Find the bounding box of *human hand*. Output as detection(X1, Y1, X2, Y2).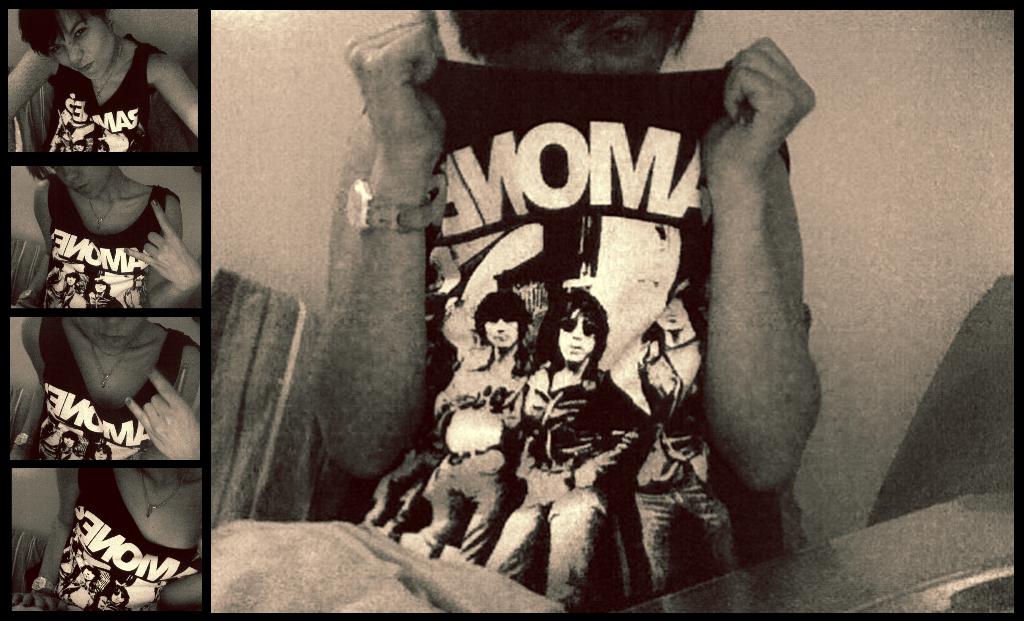
detection(709, 39, 818, 192).
